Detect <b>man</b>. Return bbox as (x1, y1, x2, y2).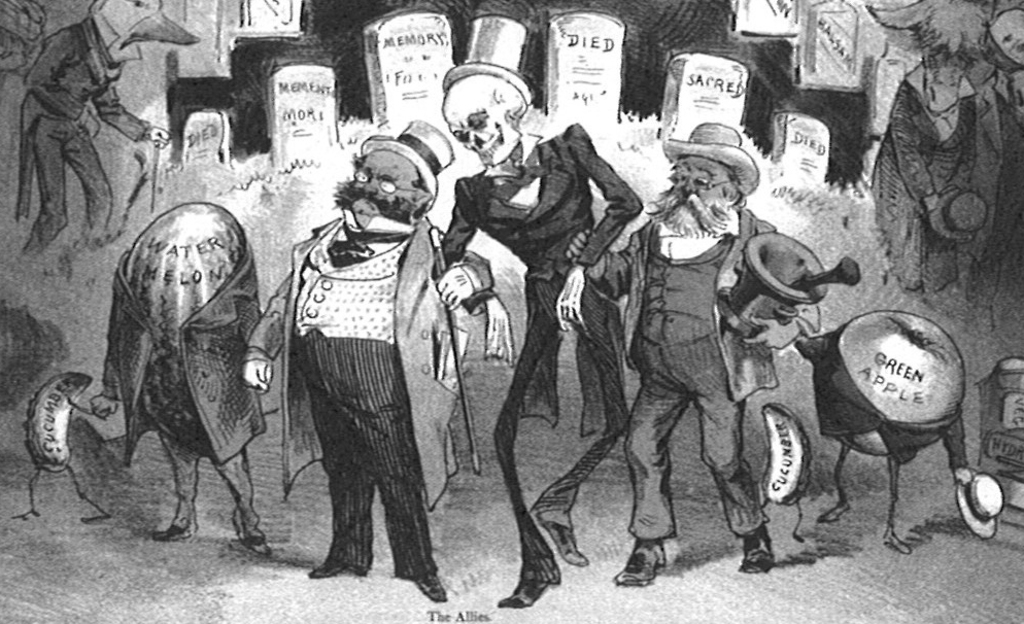
(268, 151, 455, 595).
